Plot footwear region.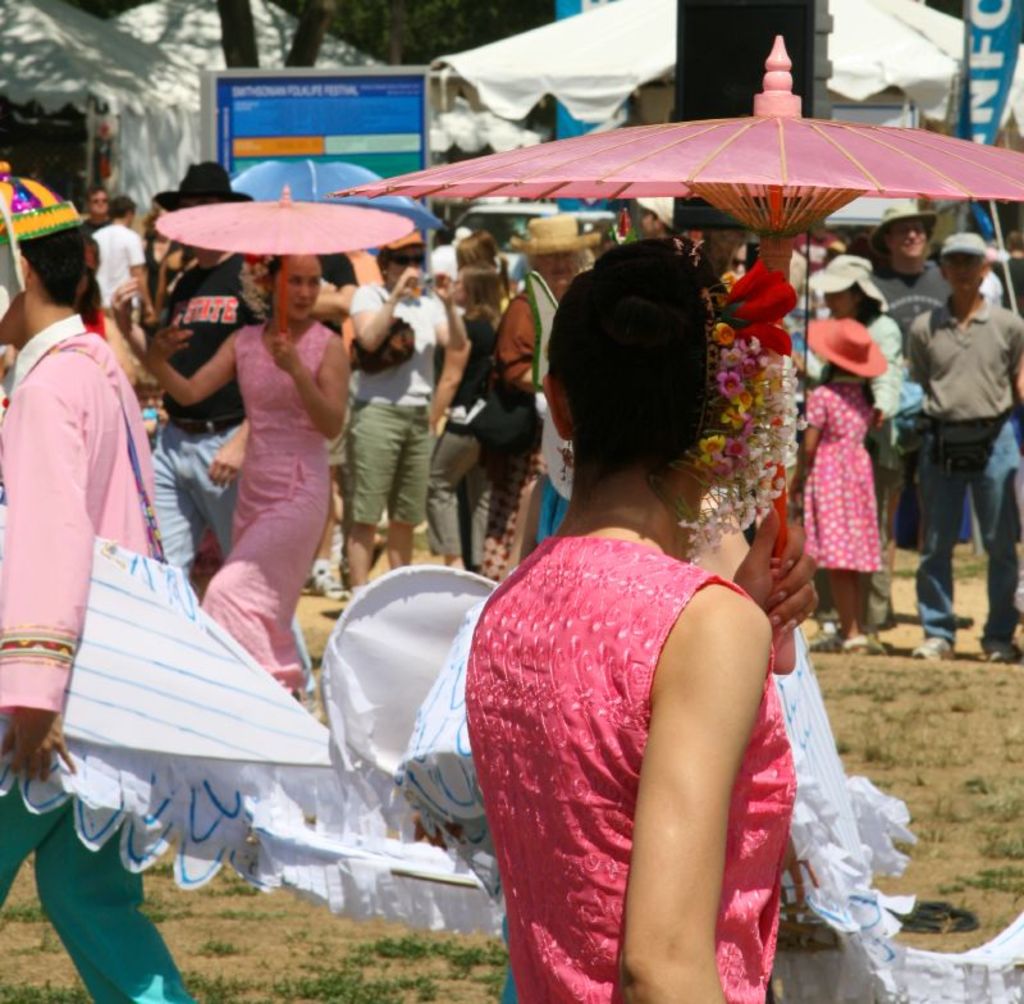
Plotted at (913,630,954,662).
